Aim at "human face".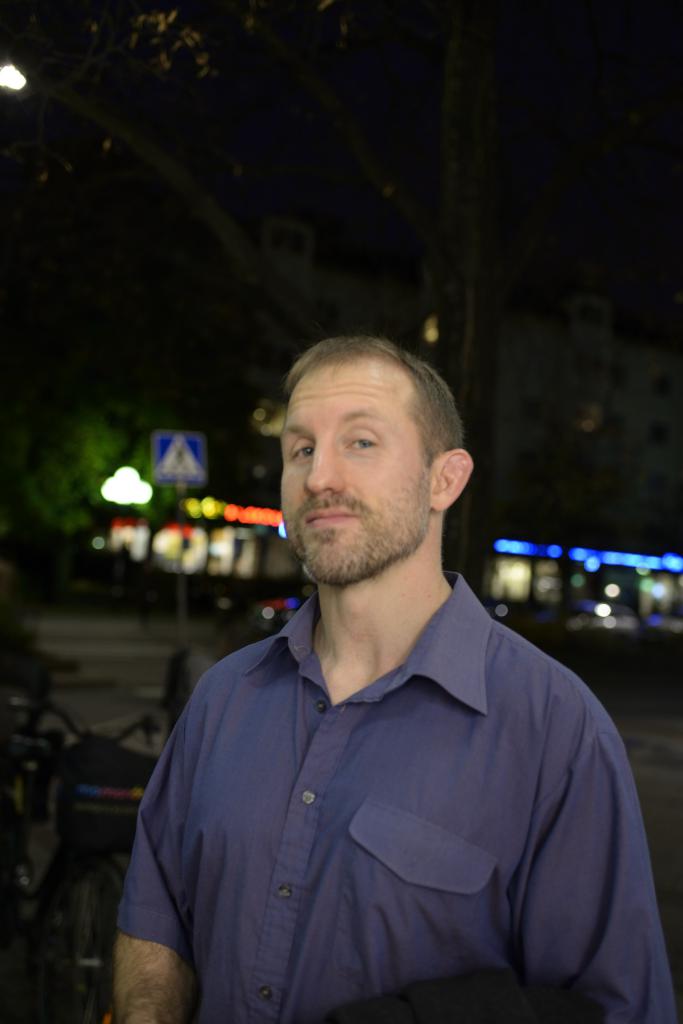
Aimed at bbox=[274, 356, 438, 608].
